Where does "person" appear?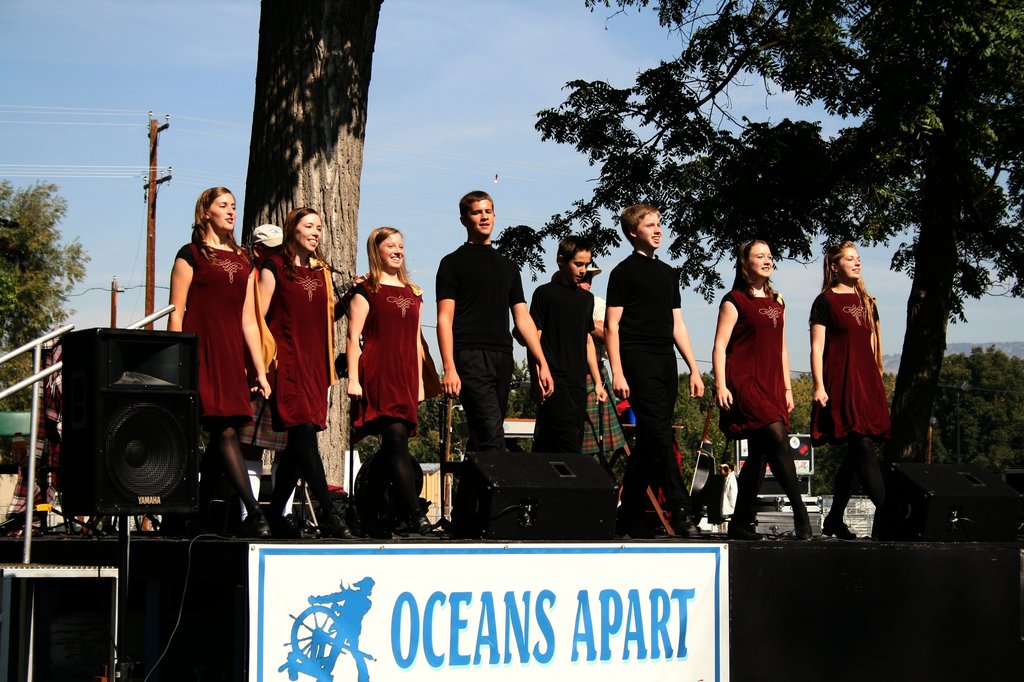
Appears at locate(820, 242, 895, 532).
